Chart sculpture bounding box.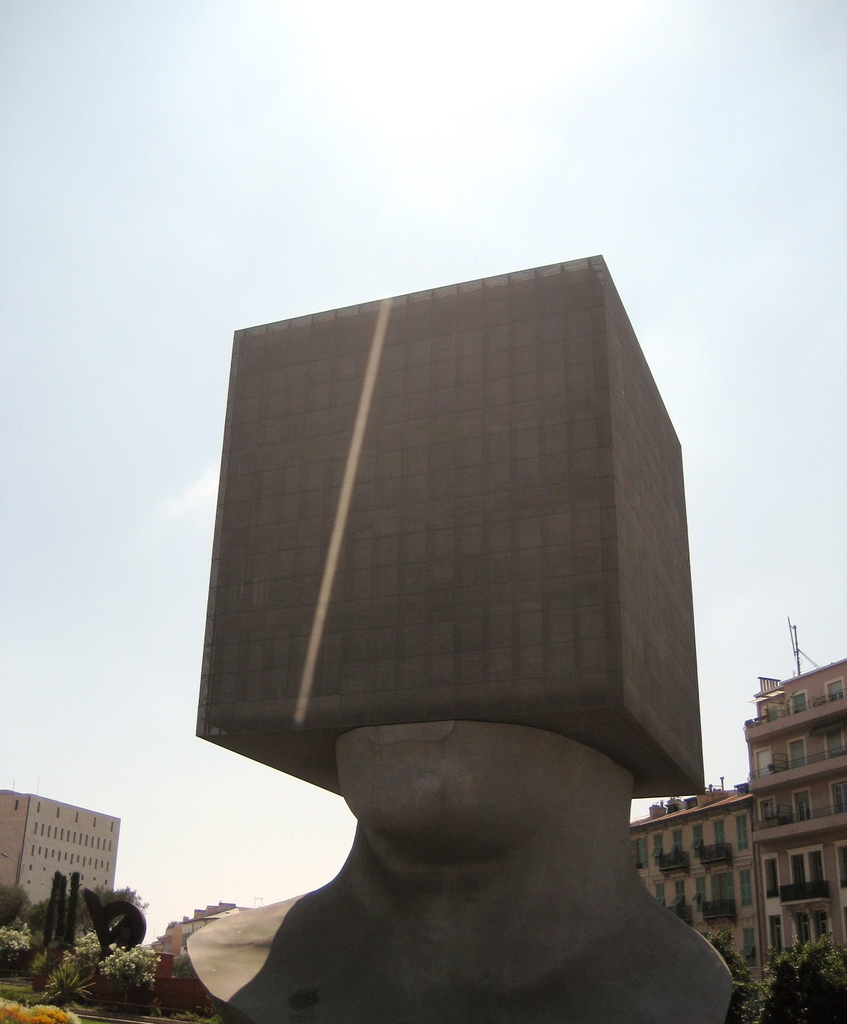
Charted: l=227, t=249, r=714, b=841.
